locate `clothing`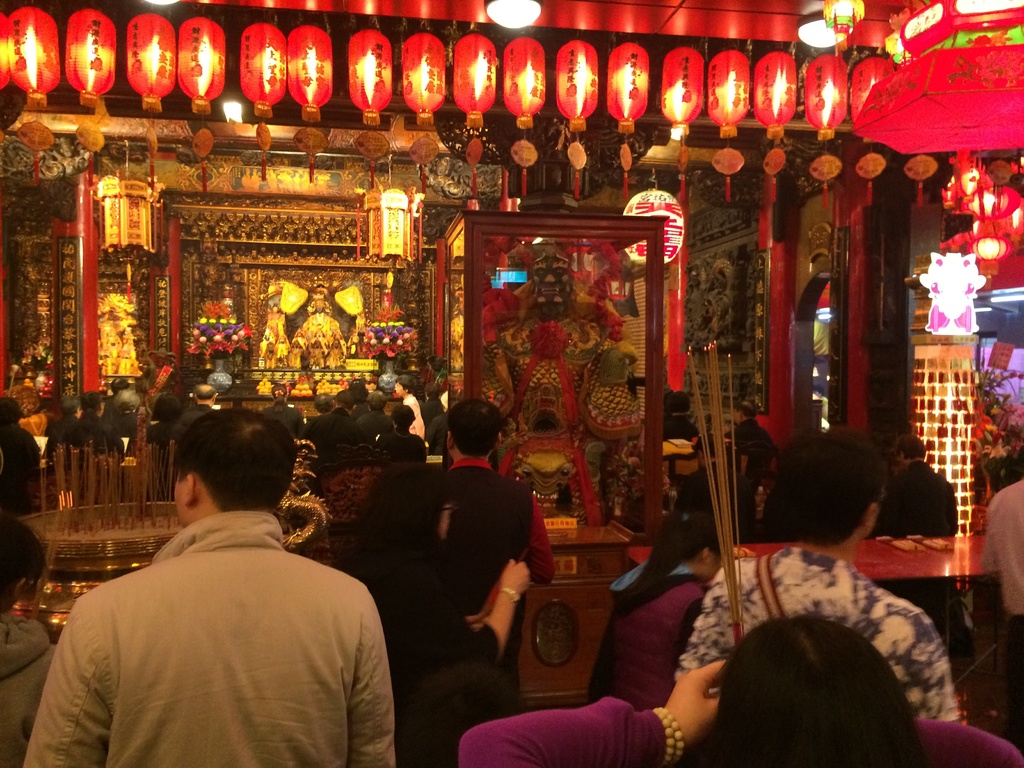
(x1=349, y1=527, x2=504, y2=767)
